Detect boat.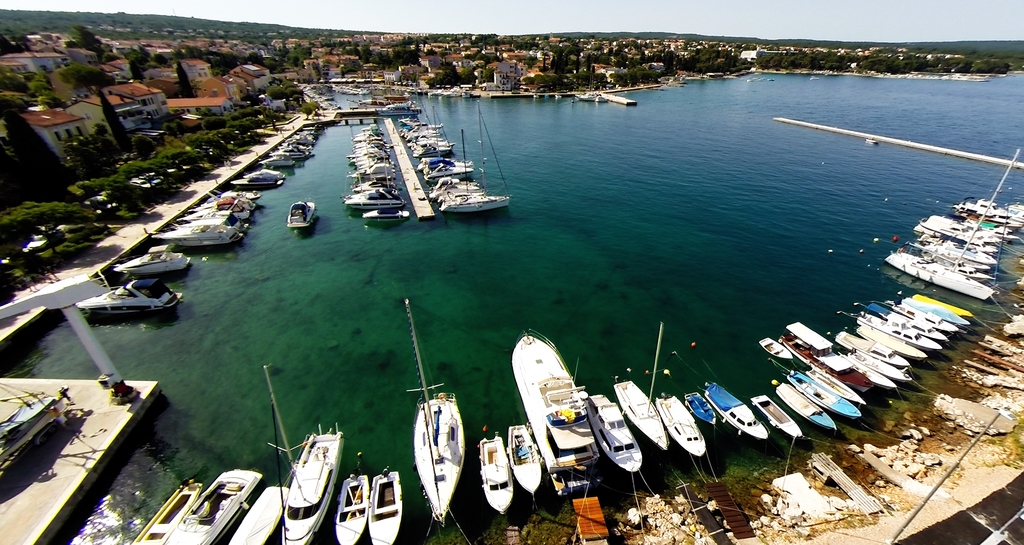
Detected at <bbox>84, 278, 183, 309</bbox>.
